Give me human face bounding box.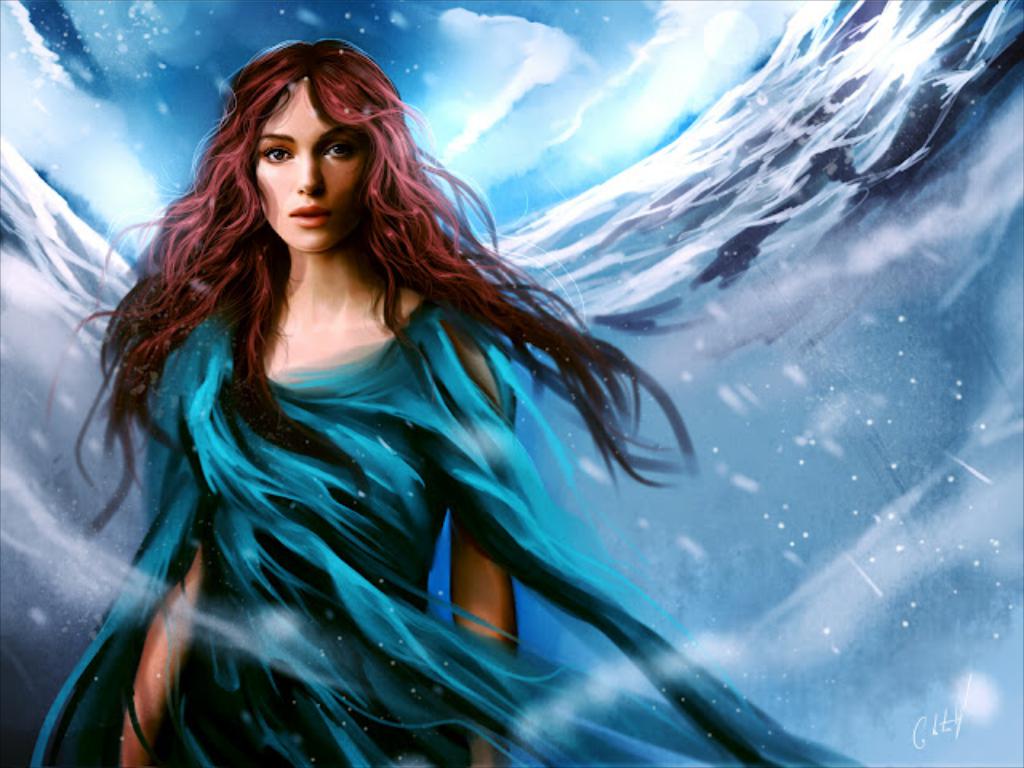
locate(253, 82, 363, 256).
